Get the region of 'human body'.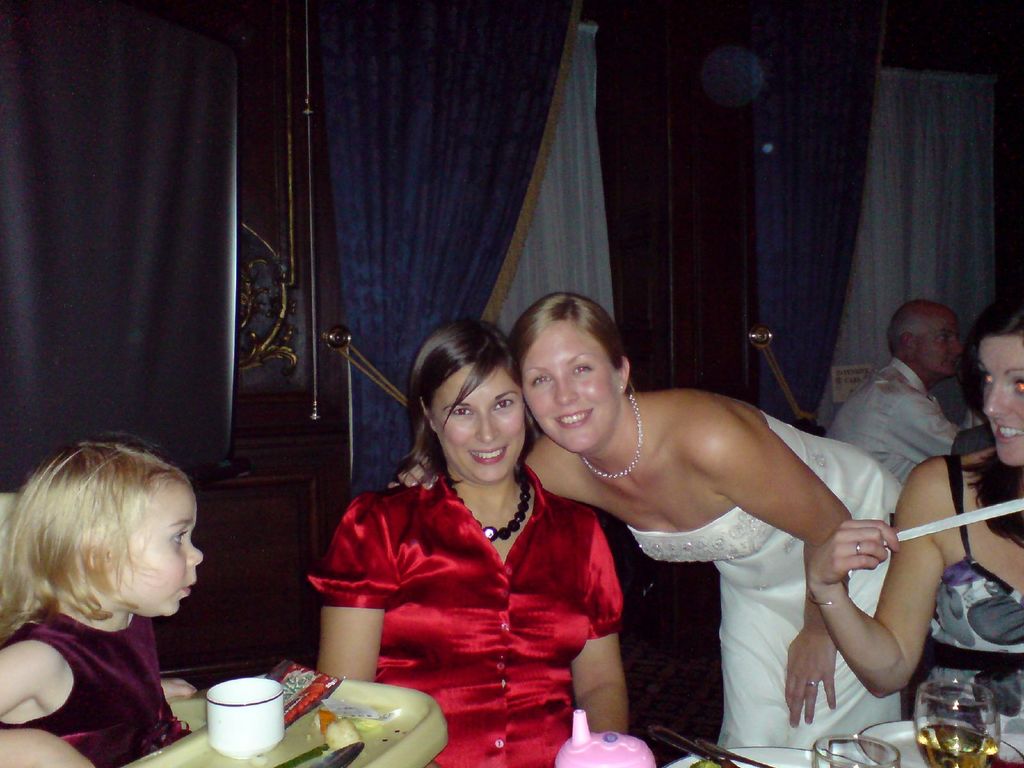
box=[0, 429, 205, 767].
